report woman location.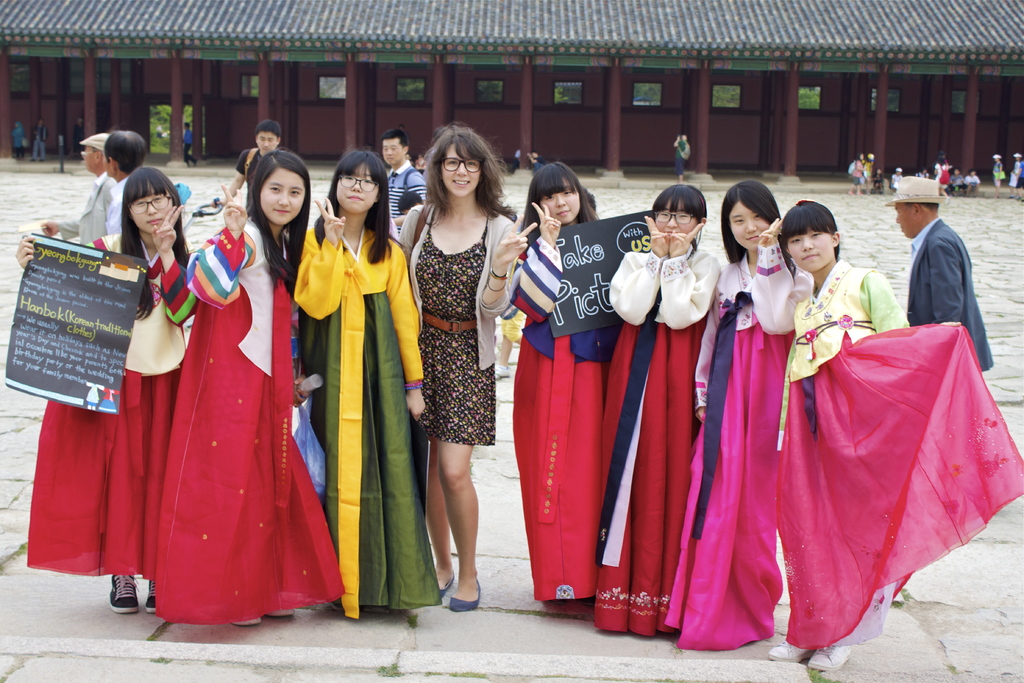
Report: l=15, t=161, r=195, b=619.
